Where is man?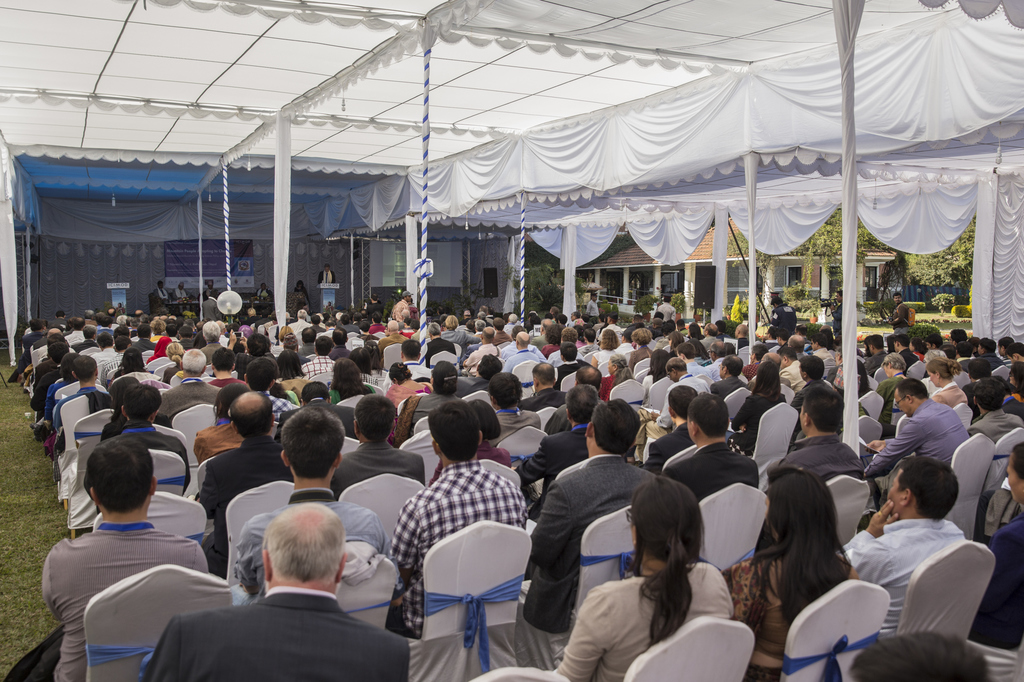
box(776, 329, 790, 343).
